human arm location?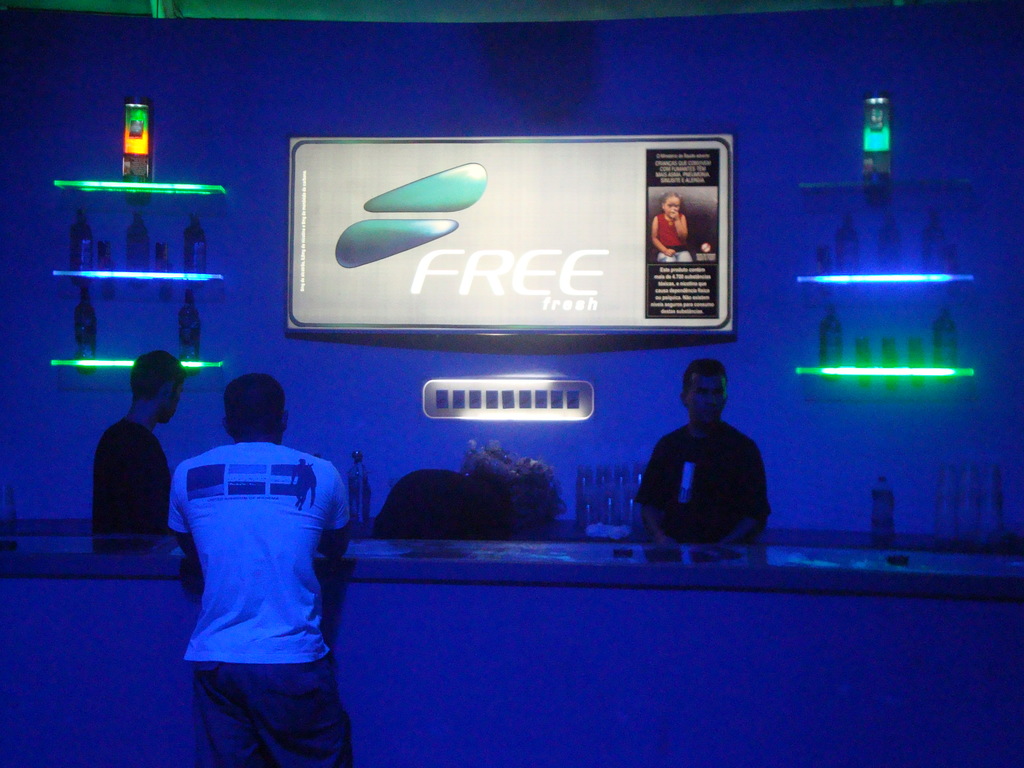
<box>309,452,363,642</box>
